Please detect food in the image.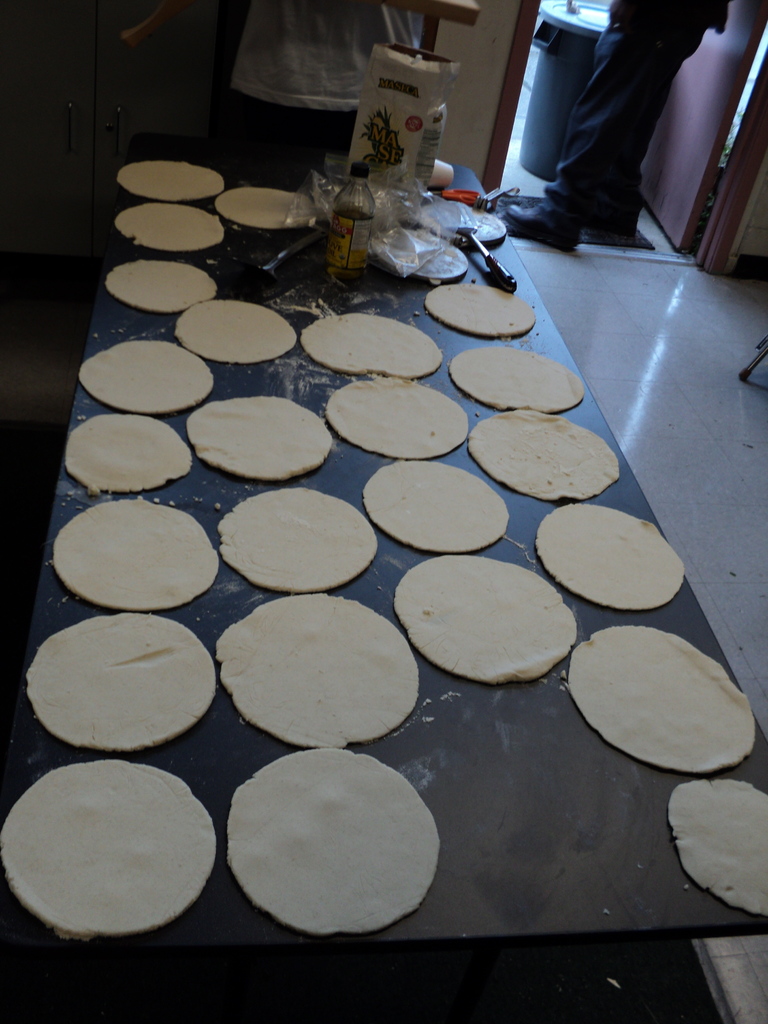
detection(360, 462, 513, 554).
